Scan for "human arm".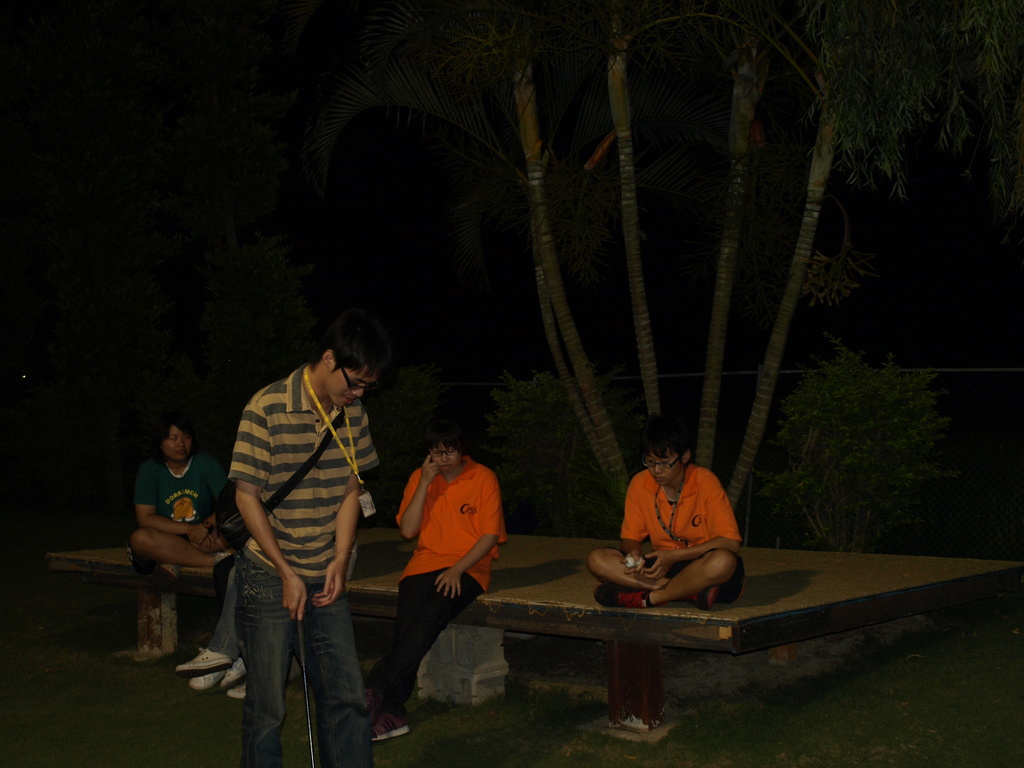
Scan result: locate(632, 474, 750, 579).
